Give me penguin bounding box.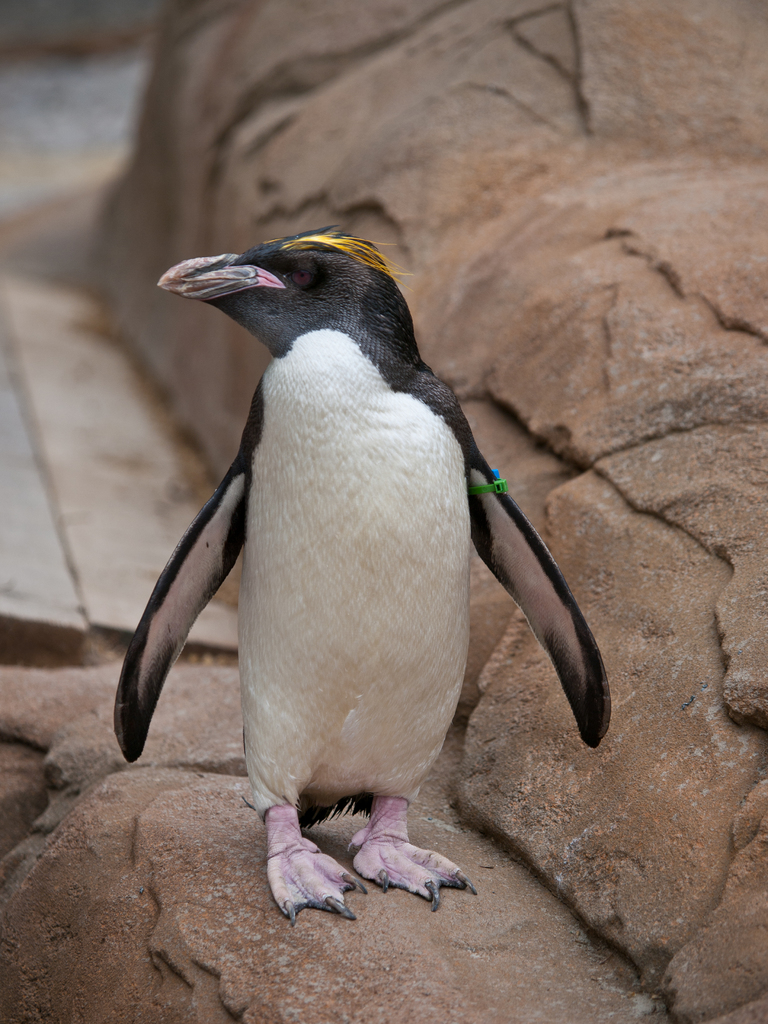
BBox(111, 227, 612, 908).
